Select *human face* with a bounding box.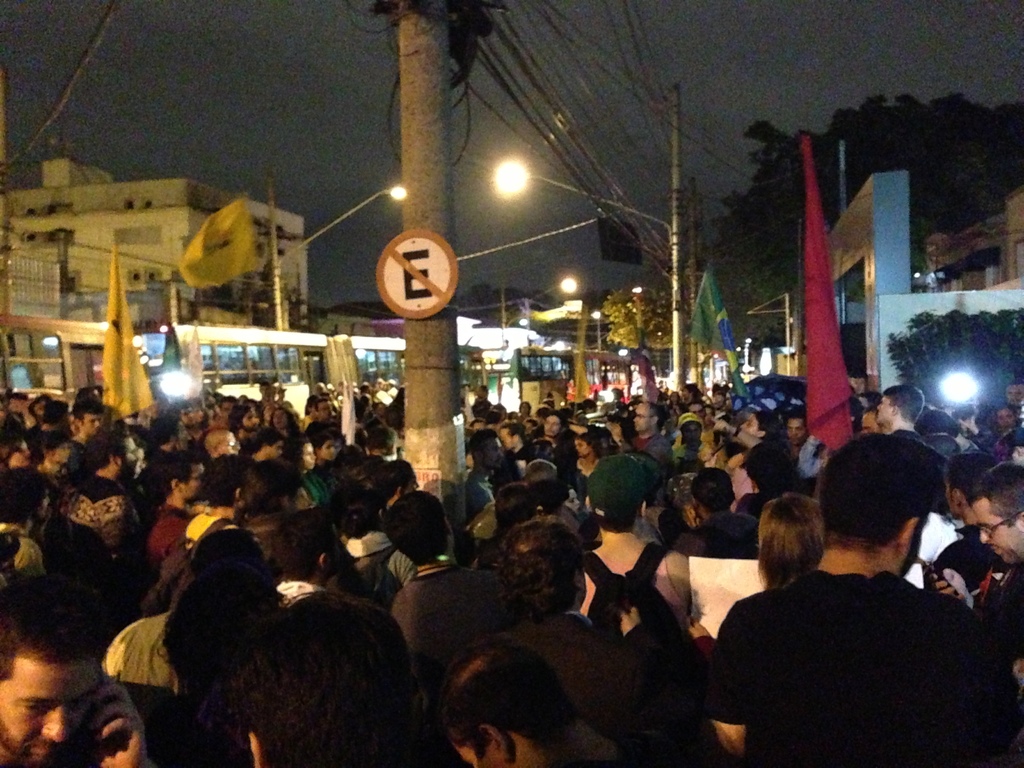
region(186, 409, 197, 425).
